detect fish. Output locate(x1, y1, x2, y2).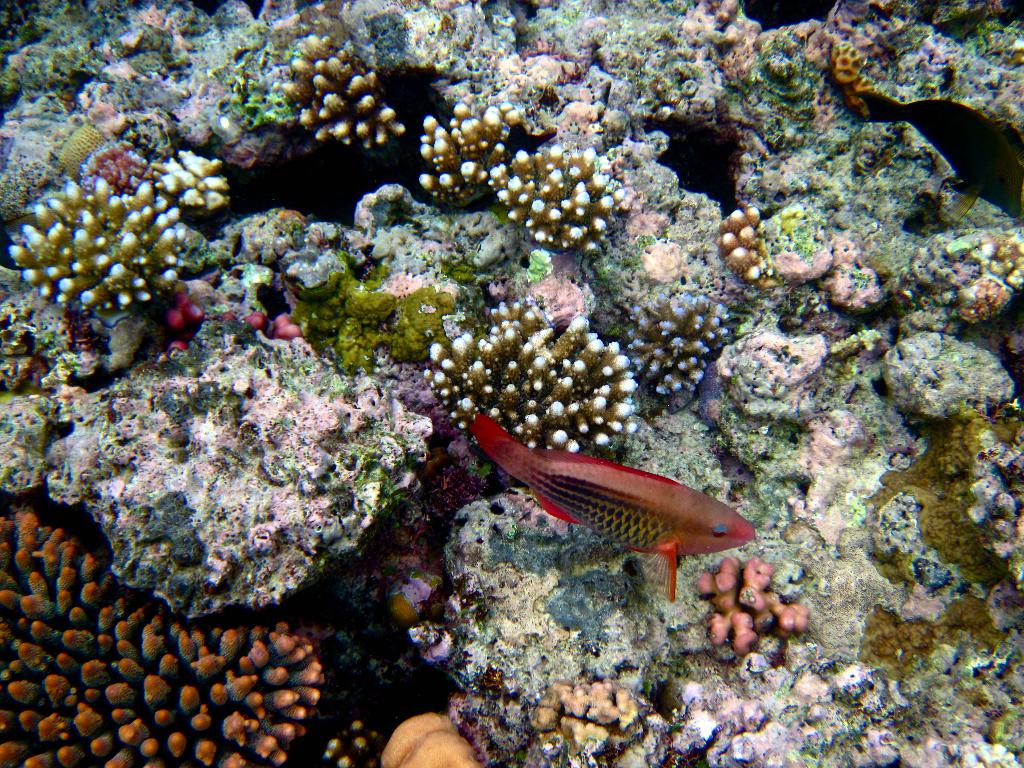
locate(466, 406, 758, 597).
